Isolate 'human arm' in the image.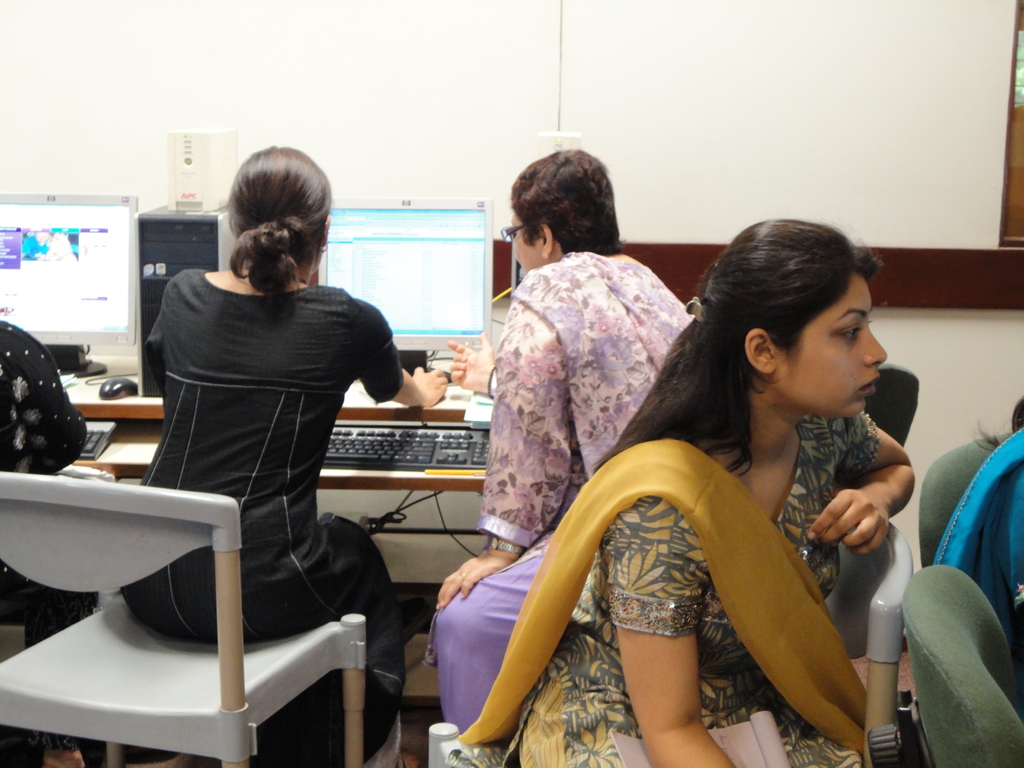
Isolated region: l=612, t=497, r=734, b=767.
